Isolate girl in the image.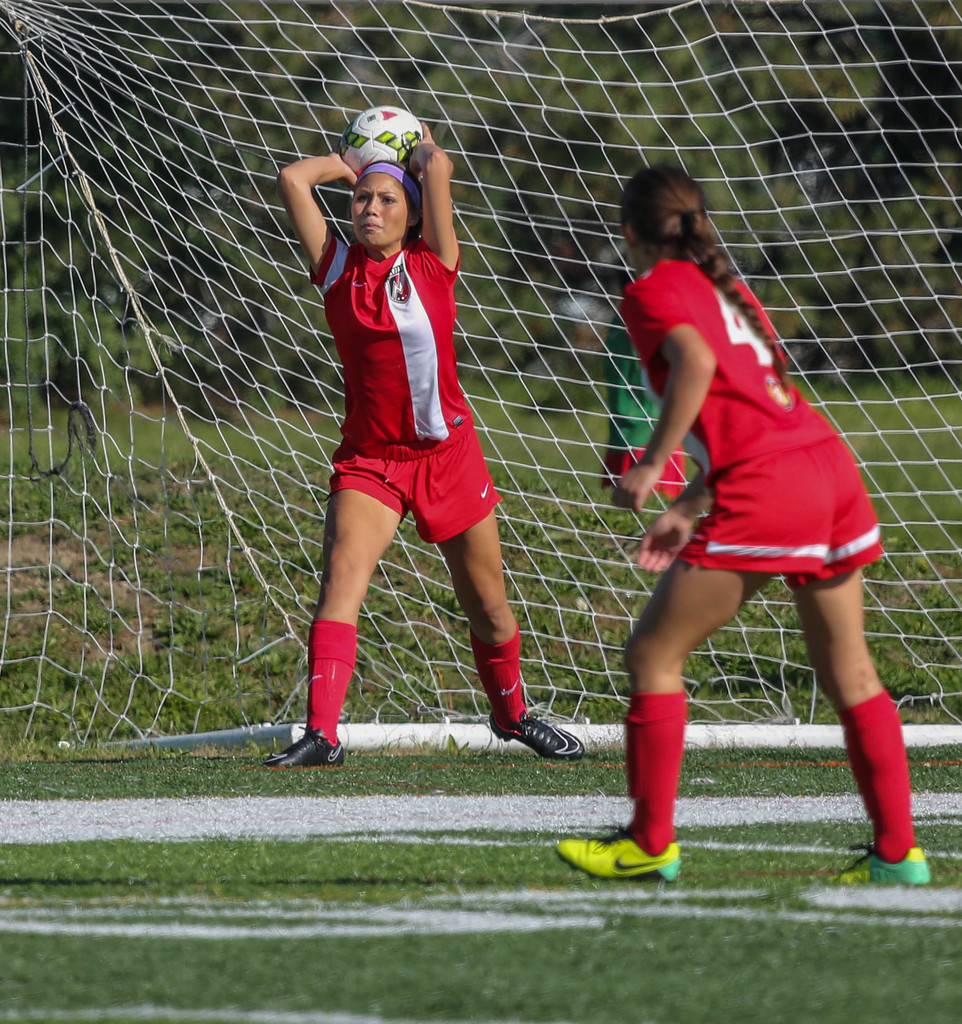
Isolated region: pyautogui.locateOnScreen(259, 145, 571, 771).
